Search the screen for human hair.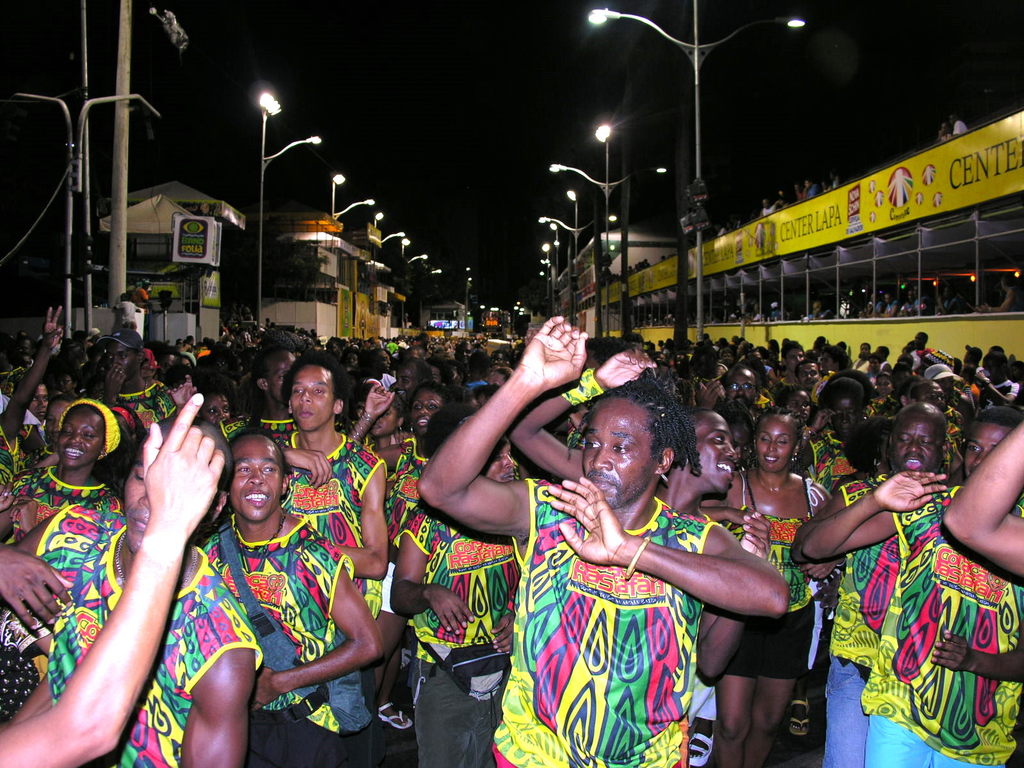
Found at locate(566, 367, 699, 493).
